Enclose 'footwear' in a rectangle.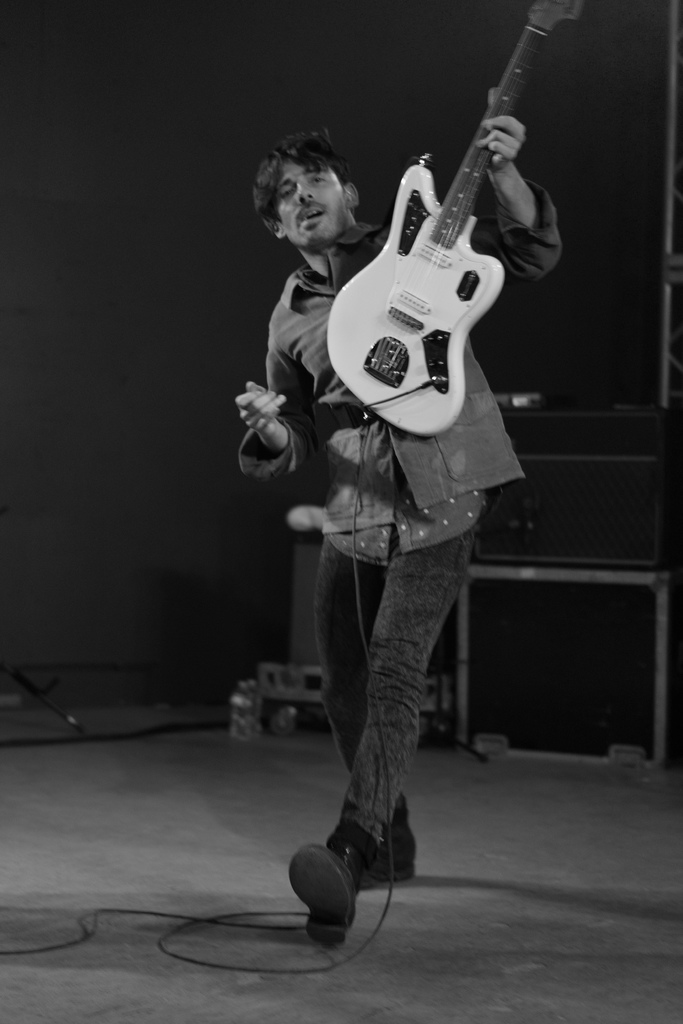
370 803 426 890.
